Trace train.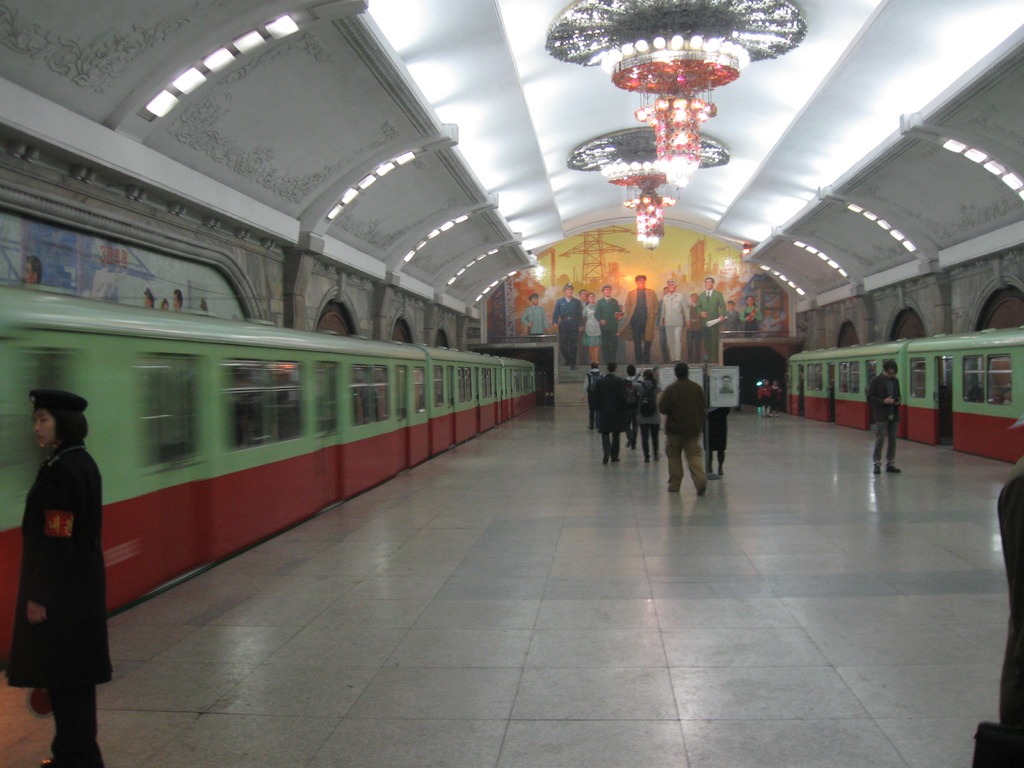
Traced to bbox(0, 283, 535, 664).
